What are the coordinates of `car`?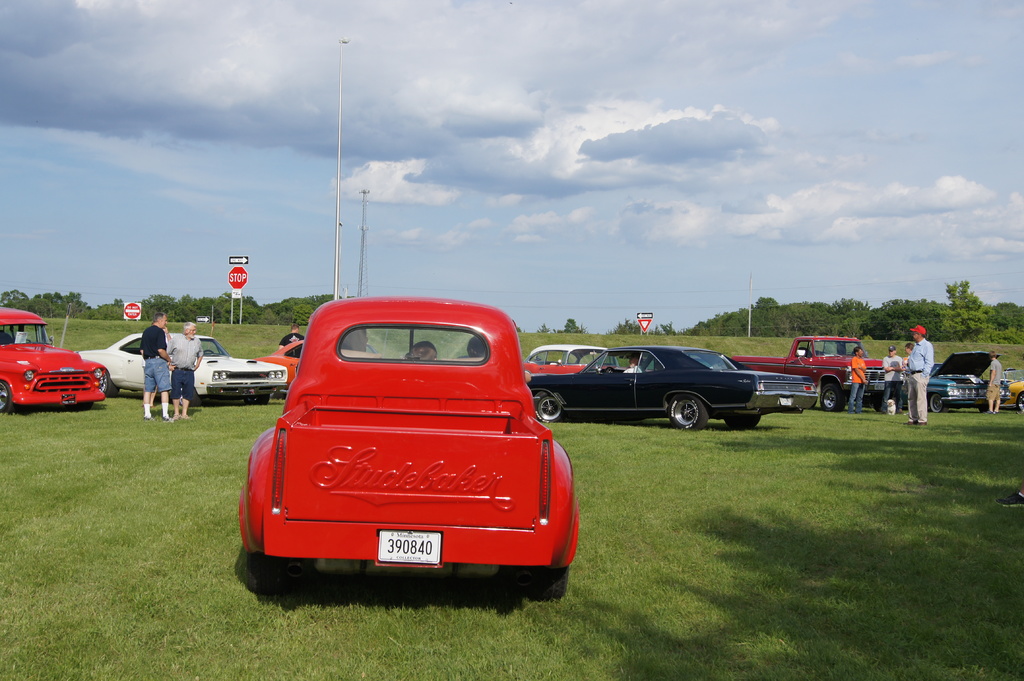
left=522, top=343, right=651, bottom=377.
